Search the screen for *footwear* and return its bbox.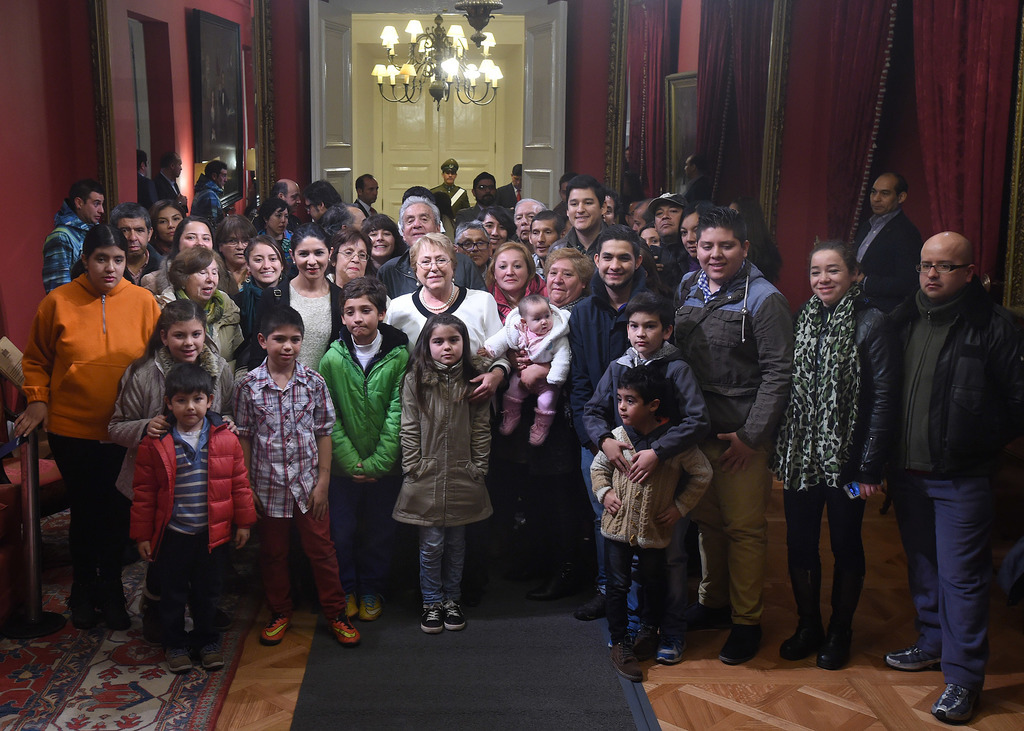
Found: box(444, 598, 468, 630).
